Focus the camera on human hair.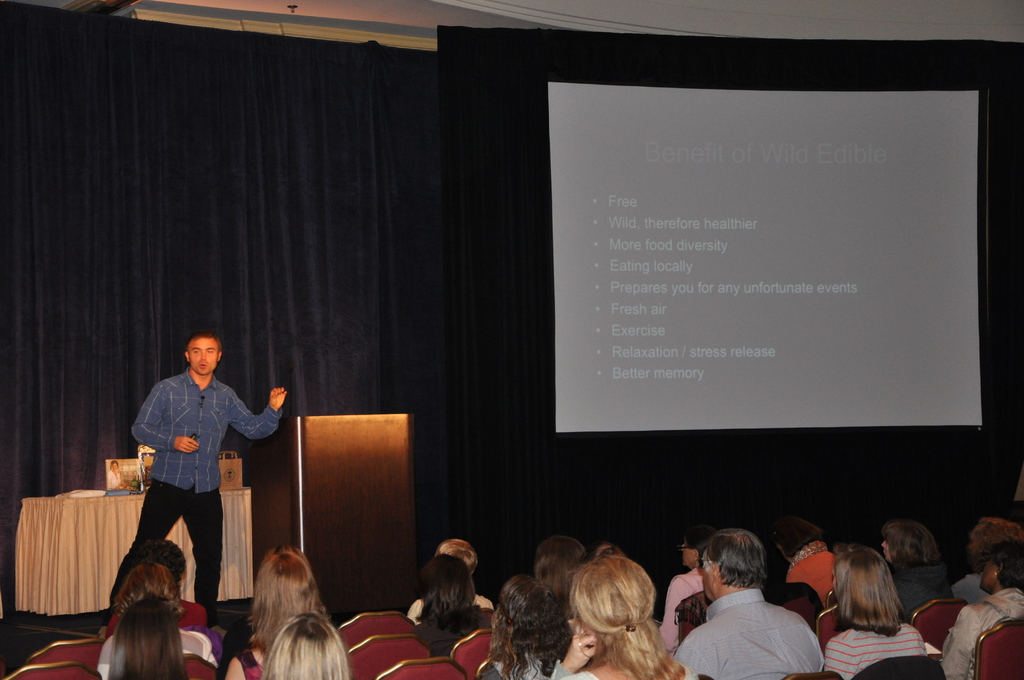
Focus region: (782,521,824,553).
